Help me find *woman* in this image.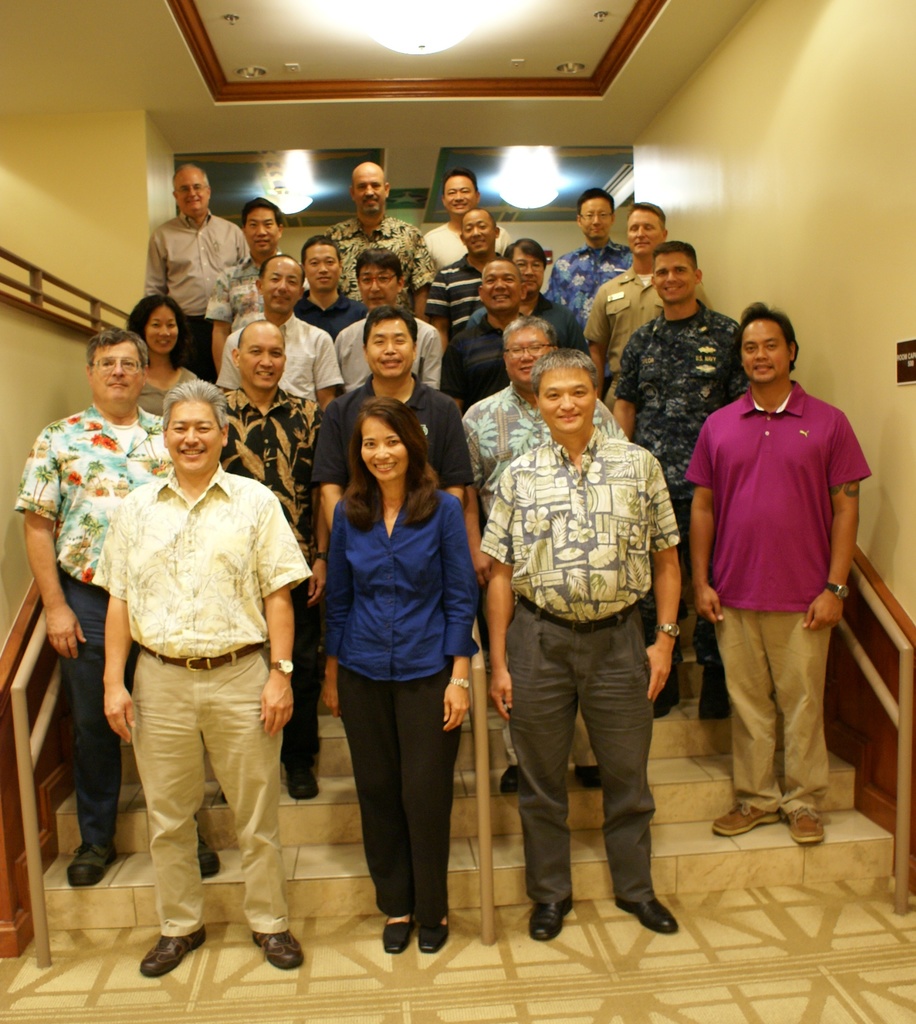
Found it: bbox(306, 376, 485, 955).
